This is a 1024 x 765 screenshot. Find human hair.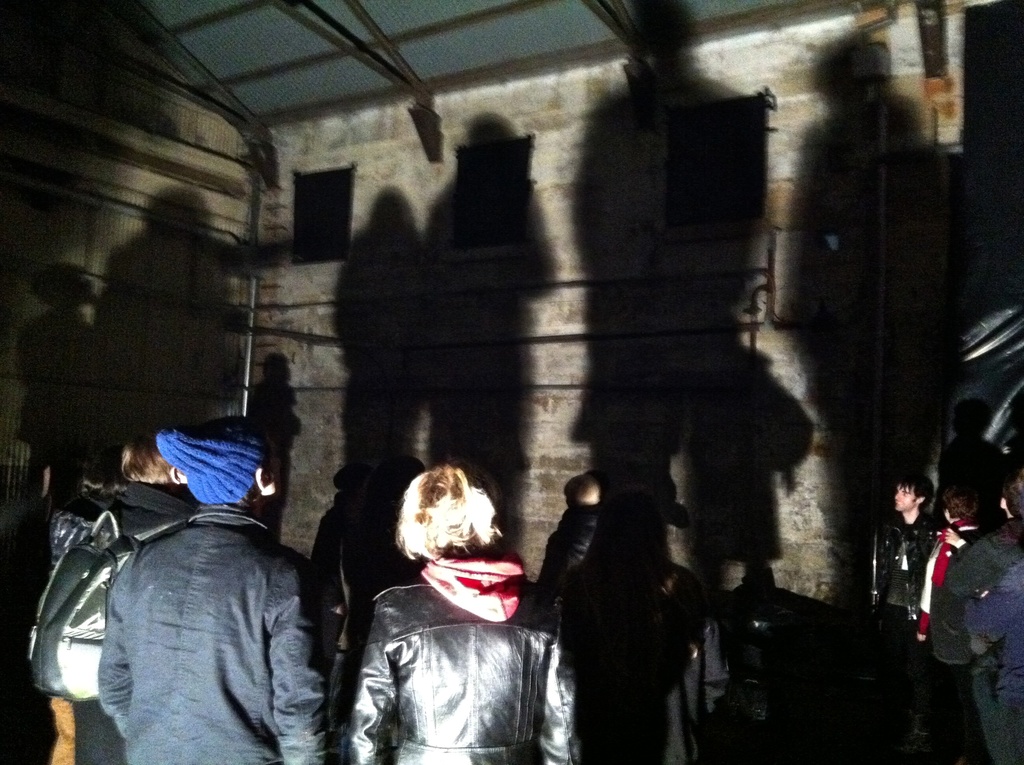
Bounding box: bbox=(124, 424, 178, 489).
